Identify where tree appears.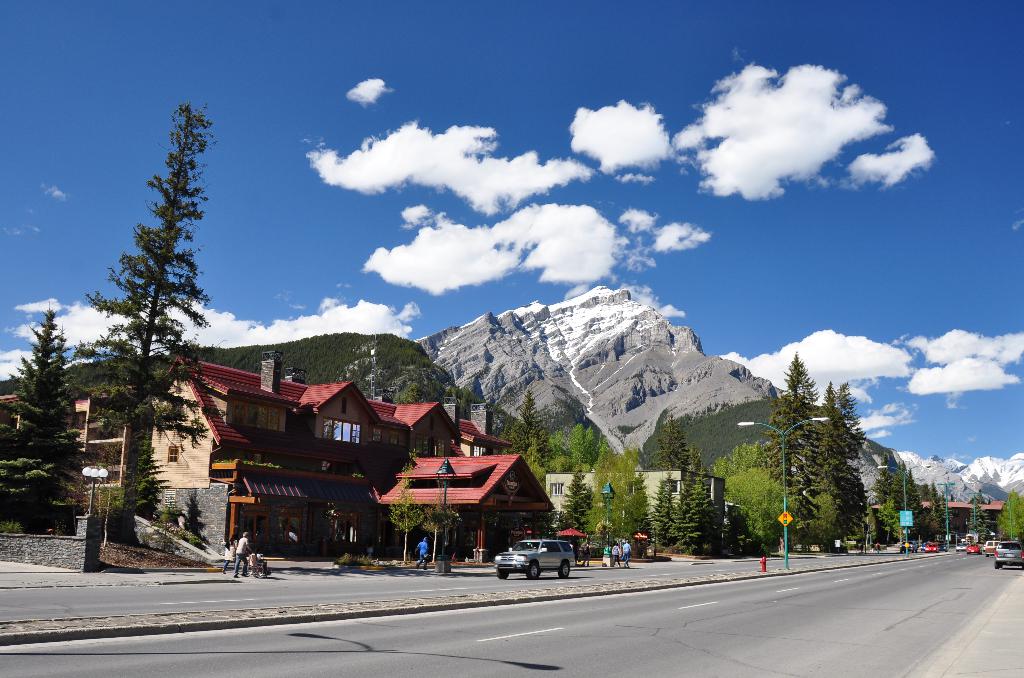
Appears at region(63, 91, 225, 573).
